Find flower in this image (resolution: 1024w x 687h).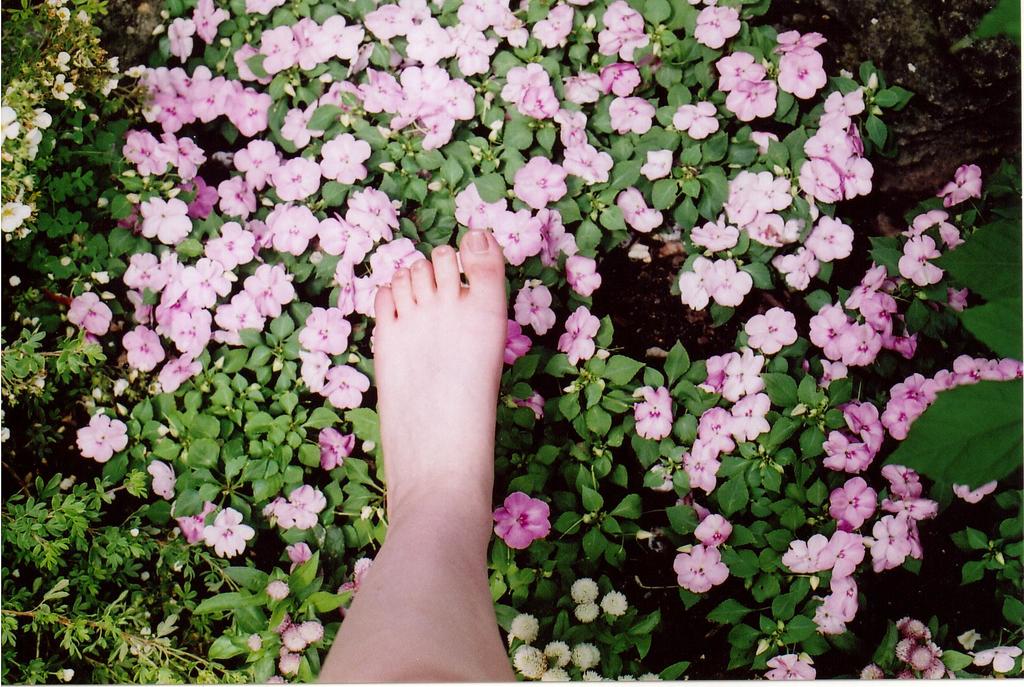
detection(716, 49, 765, 96).
